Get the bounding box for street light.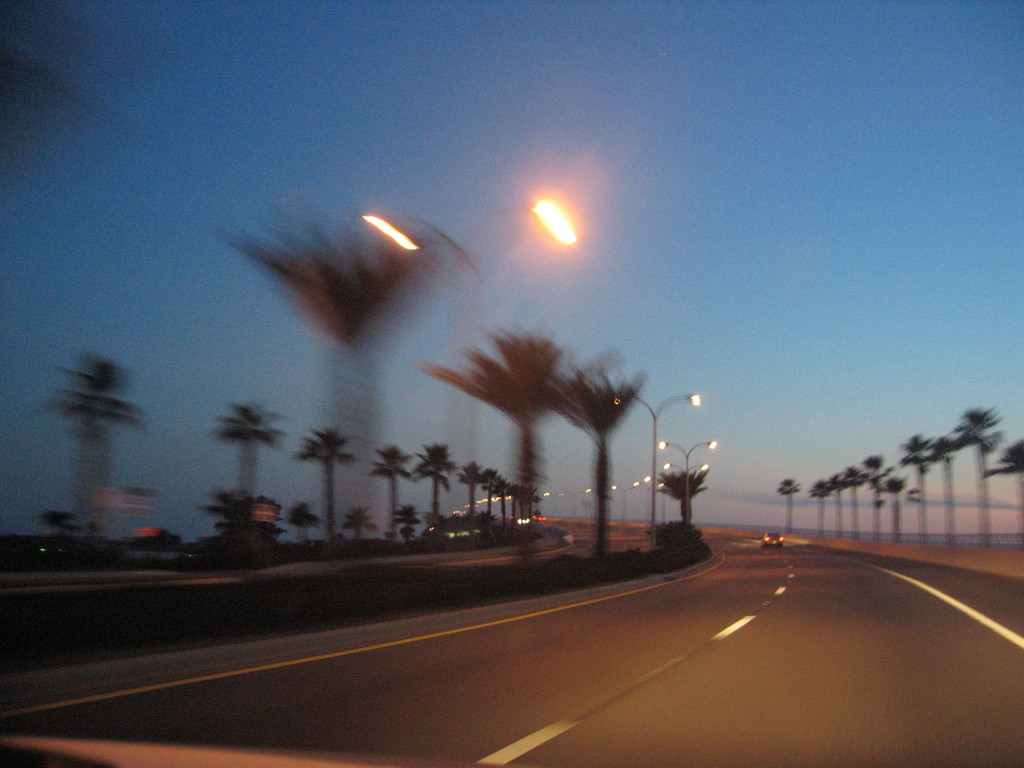
(x1=662, y1=461, x2=716, y2=523).
